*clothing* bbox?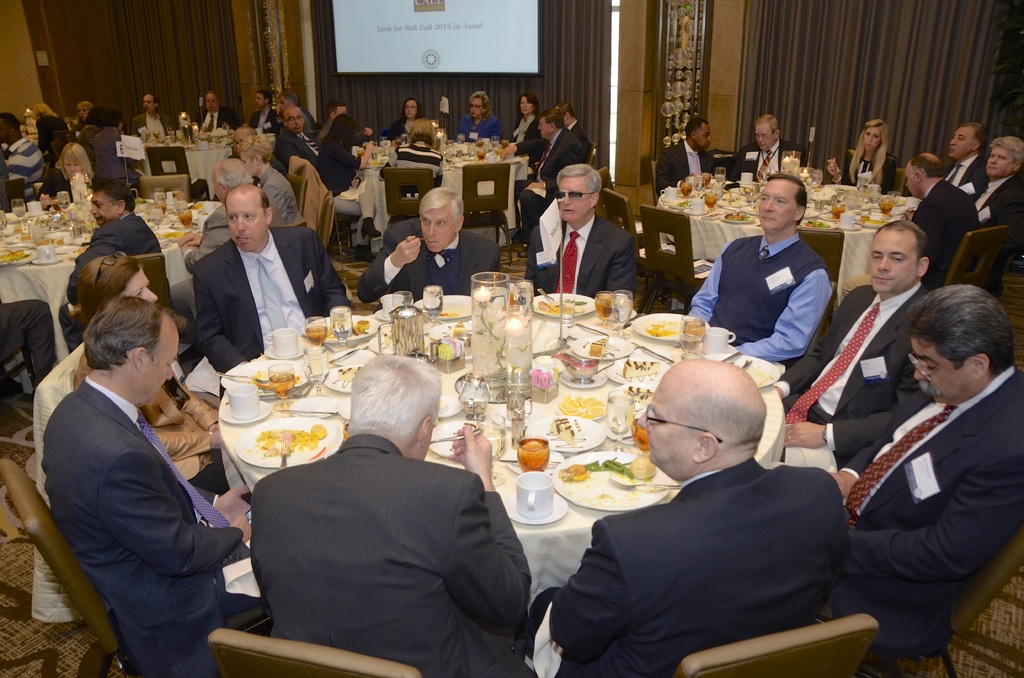
[x1=912, y1=175, x2=974, y2=278]
